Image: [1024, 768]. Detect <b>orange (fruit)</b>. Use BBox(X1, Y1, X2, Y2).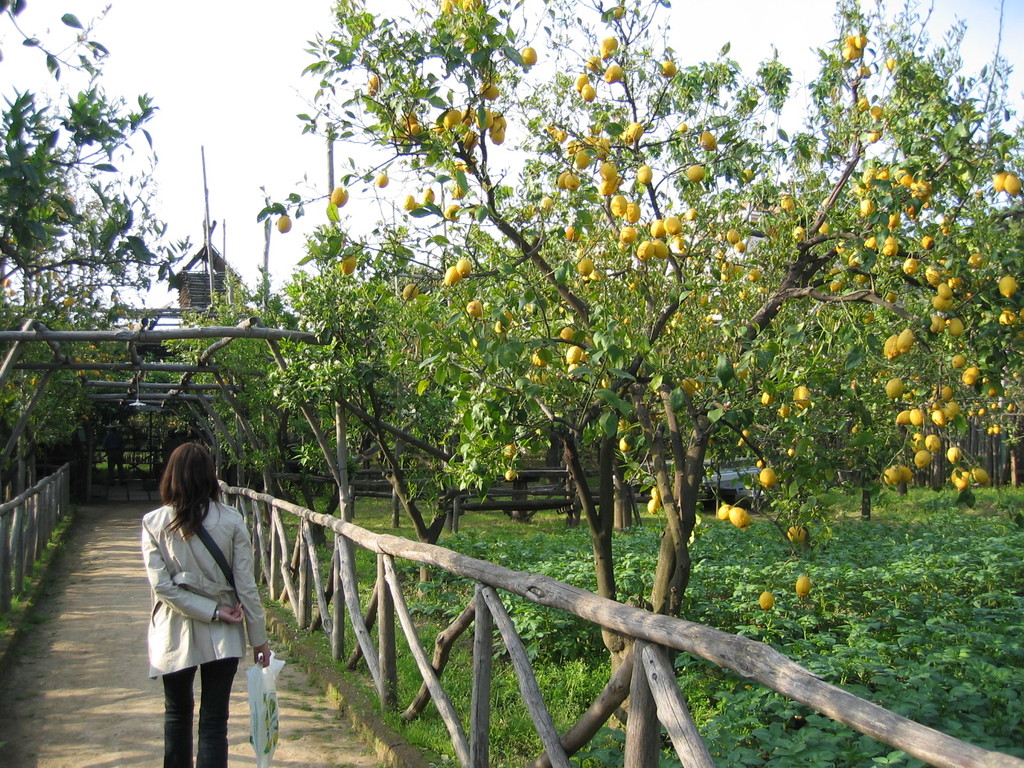
BBox(730, 500, 749, 532).
